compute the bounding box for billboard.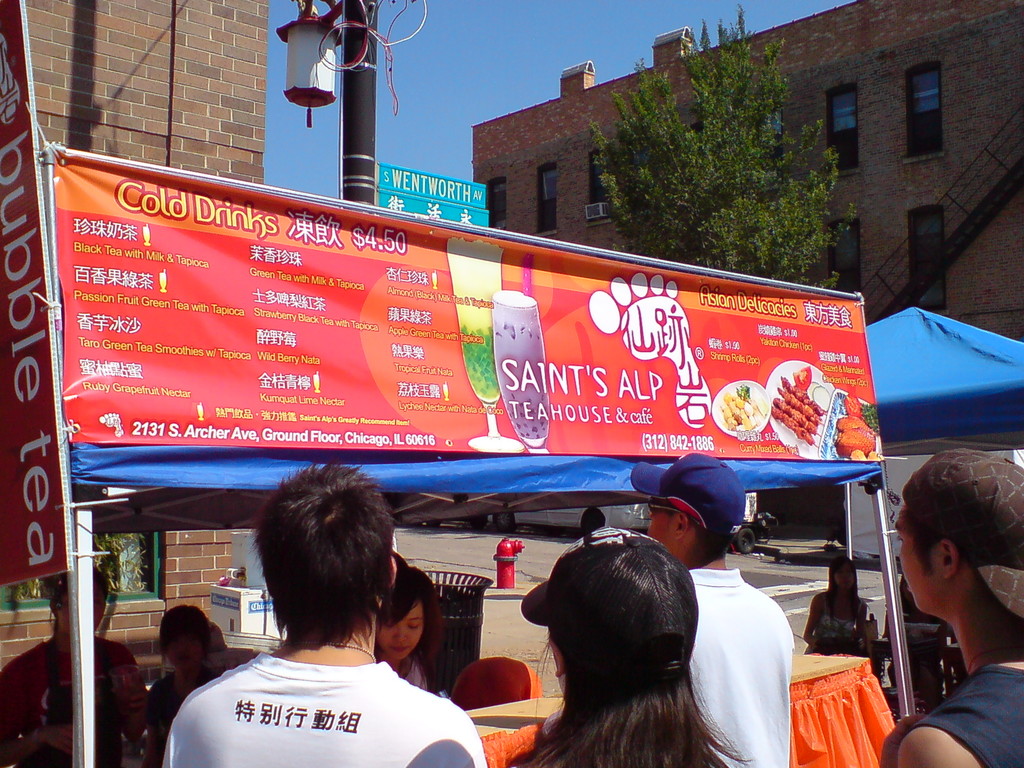
[x1=54, y1=154, x2=883, y2=463].
